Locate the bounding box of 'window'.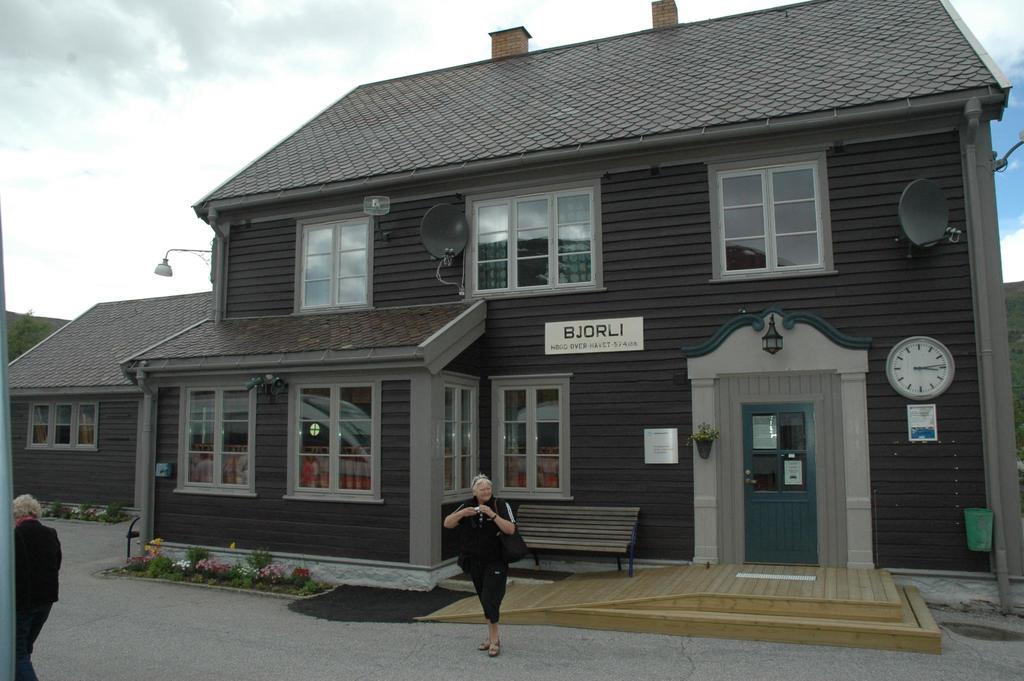
Bounding box: 181, 389, 260, 495.
